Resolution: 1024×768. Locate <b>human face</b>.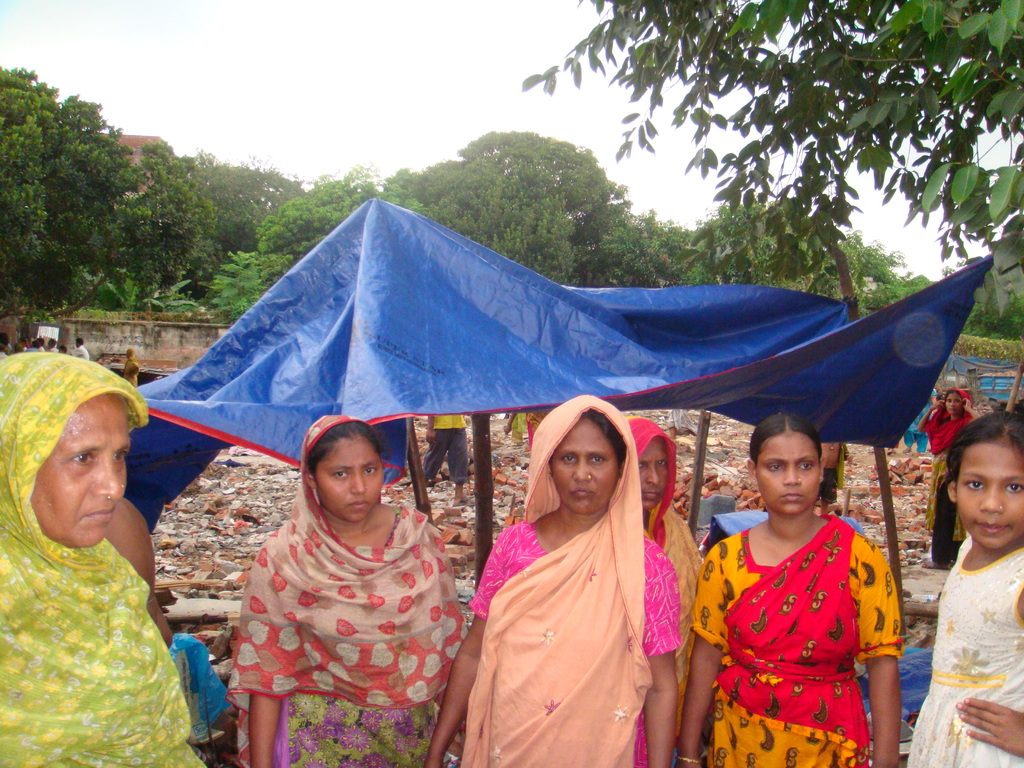
[left=640, top=439, right=668, bottom=506].
